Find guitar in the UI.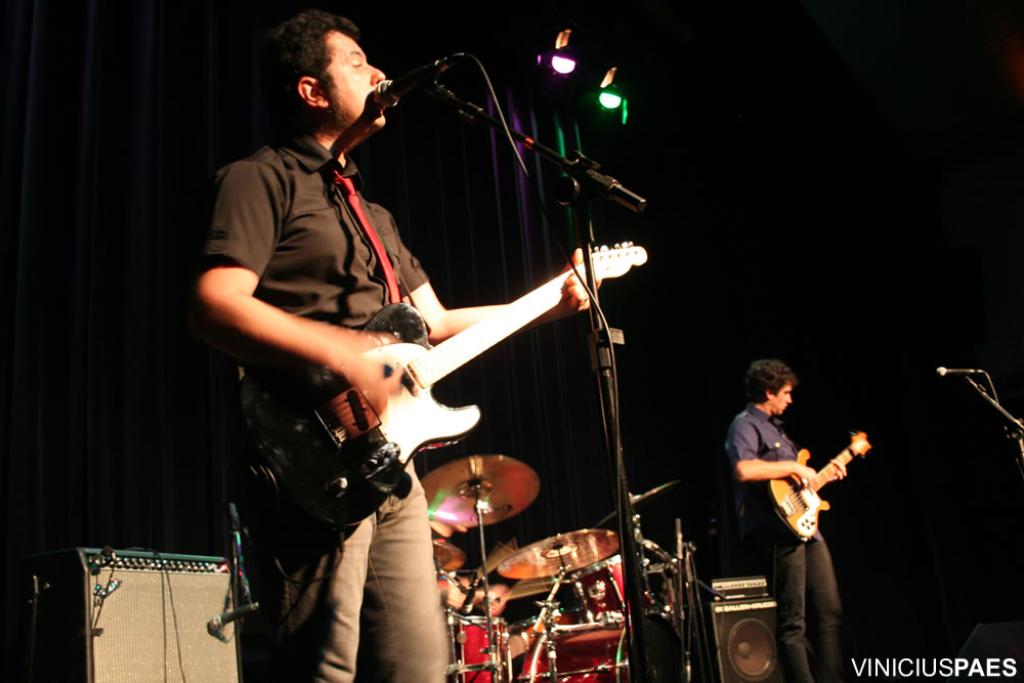
UI element at crop(226, 234, 655, 549).
